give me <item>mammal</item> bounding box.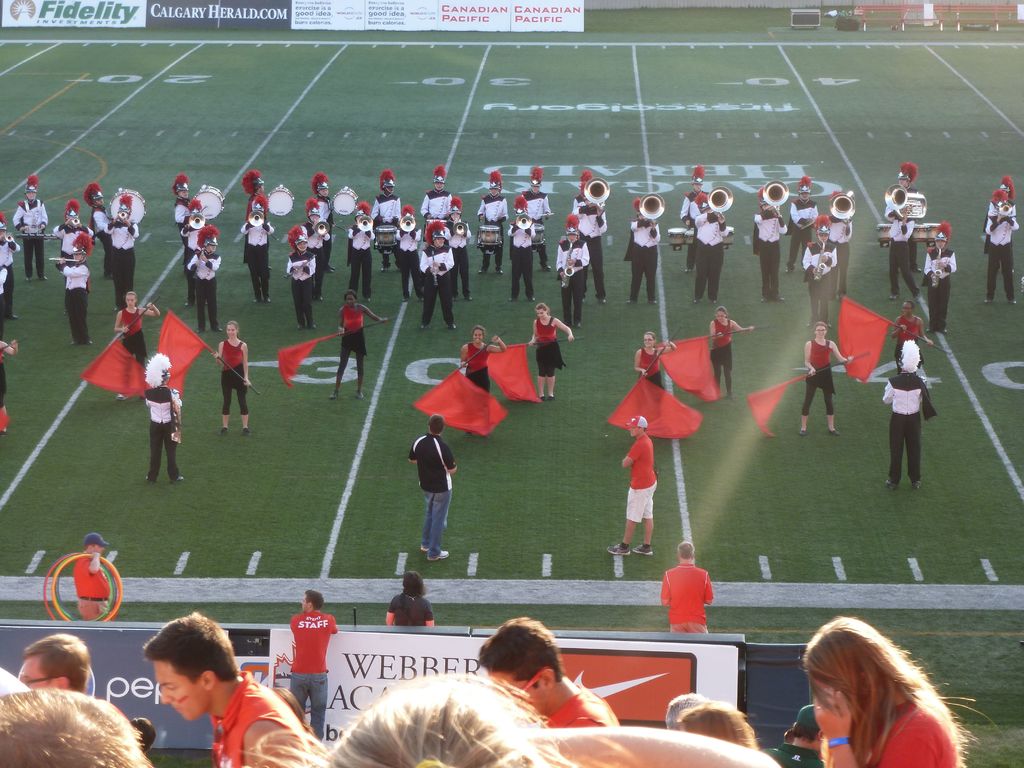
{"left": 115, "top": 291, "right": 157, "bottom": 401}.
